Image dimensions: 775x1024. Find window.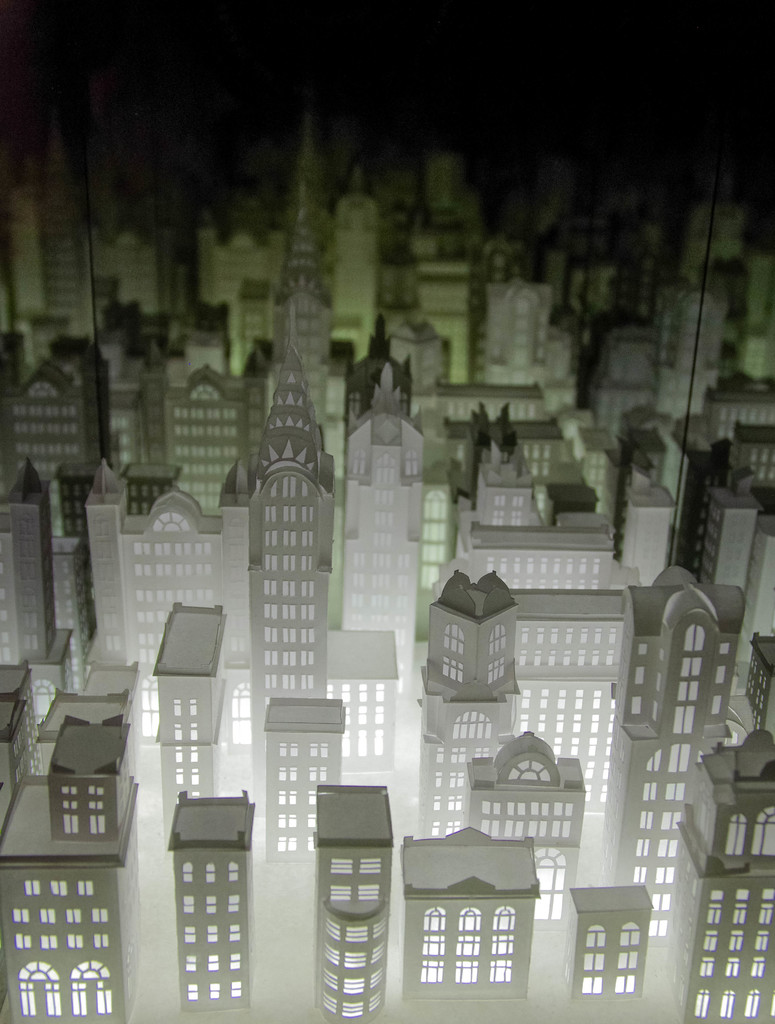
left=263, top=504, right=275, bottom=523.
